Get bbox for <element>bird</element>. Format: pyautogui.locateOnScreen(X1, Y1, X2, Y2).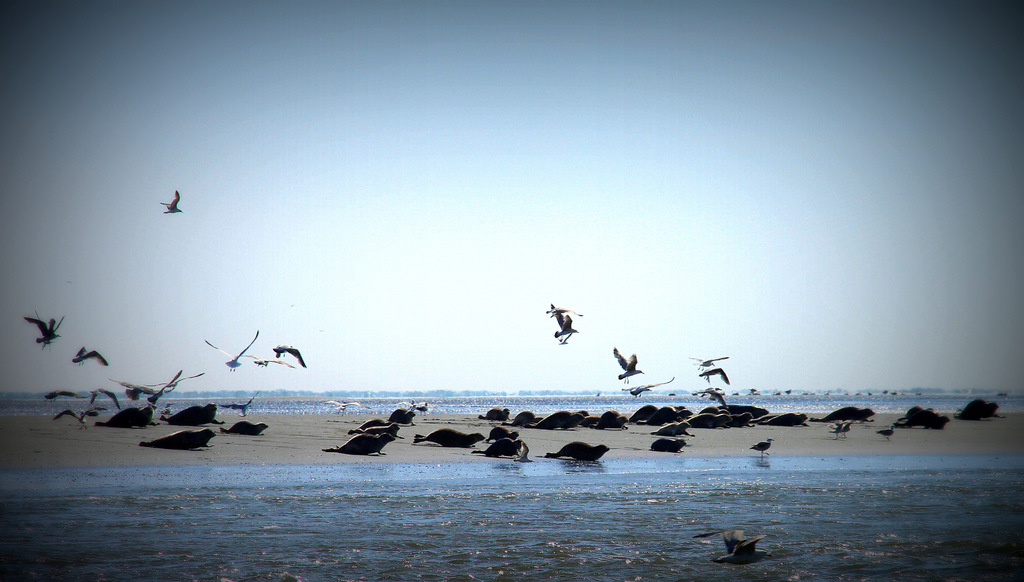
pyautogui.locateOnScreen(230, 346, 282, 370).
